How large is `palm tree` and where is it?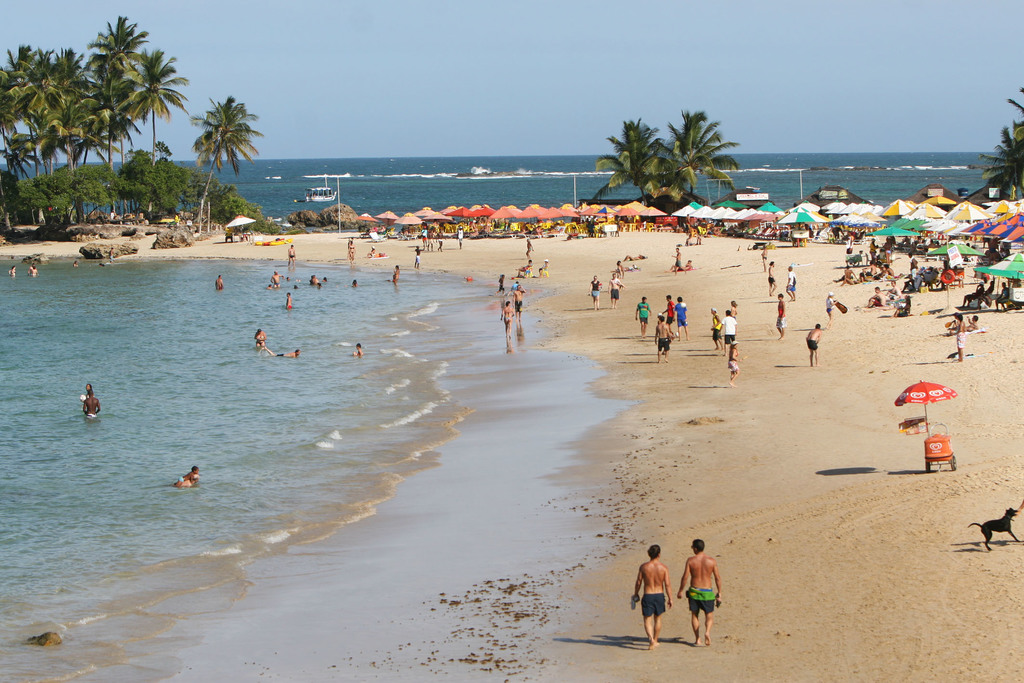
Bounding box: left=595, top=112, right=666, bottom=206.
